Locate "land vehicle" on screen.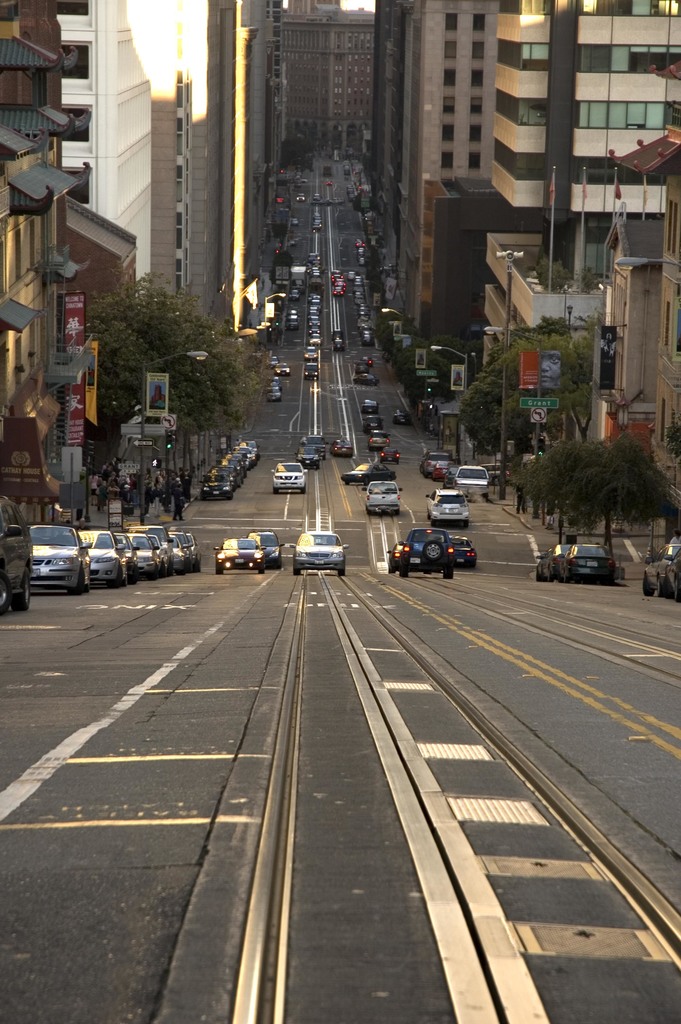
On screen at left=121, top=524, right=176, bottom=574.
